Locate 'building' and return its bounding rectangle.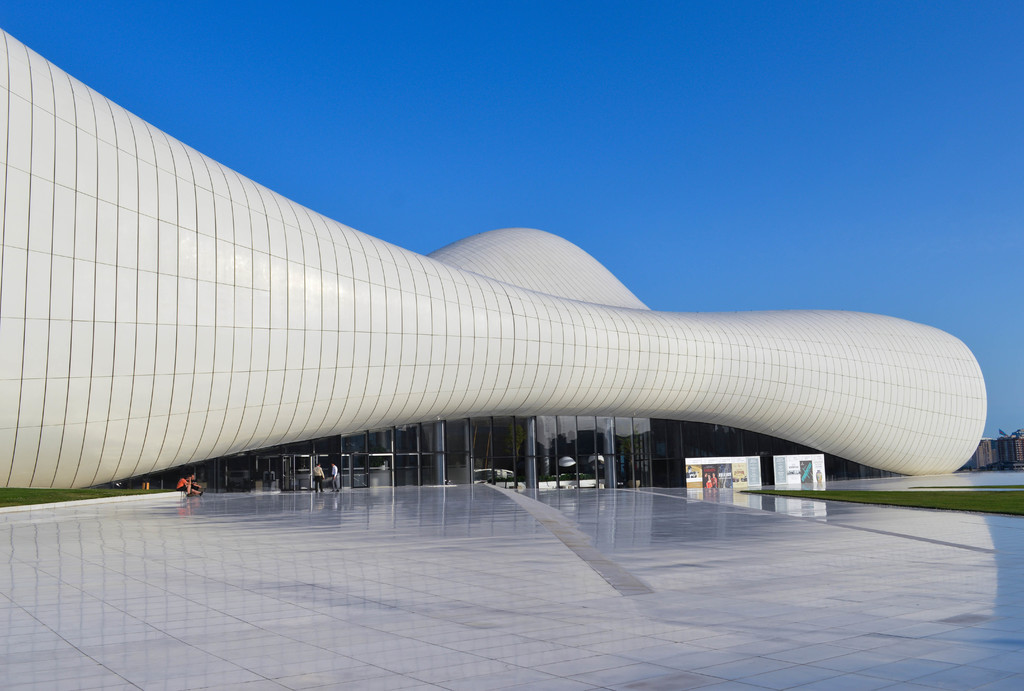
bbox(970, 435, 991, 466).
